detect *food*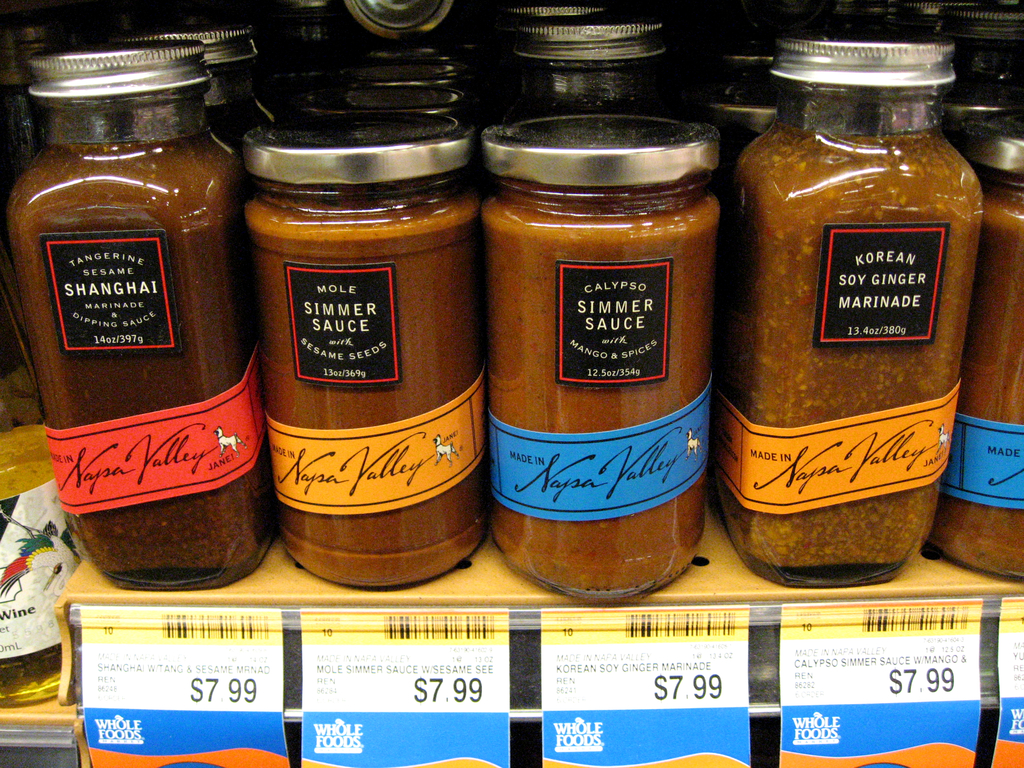
{"left": 468, "top": 116, "right": 714, "bottom": 551}
